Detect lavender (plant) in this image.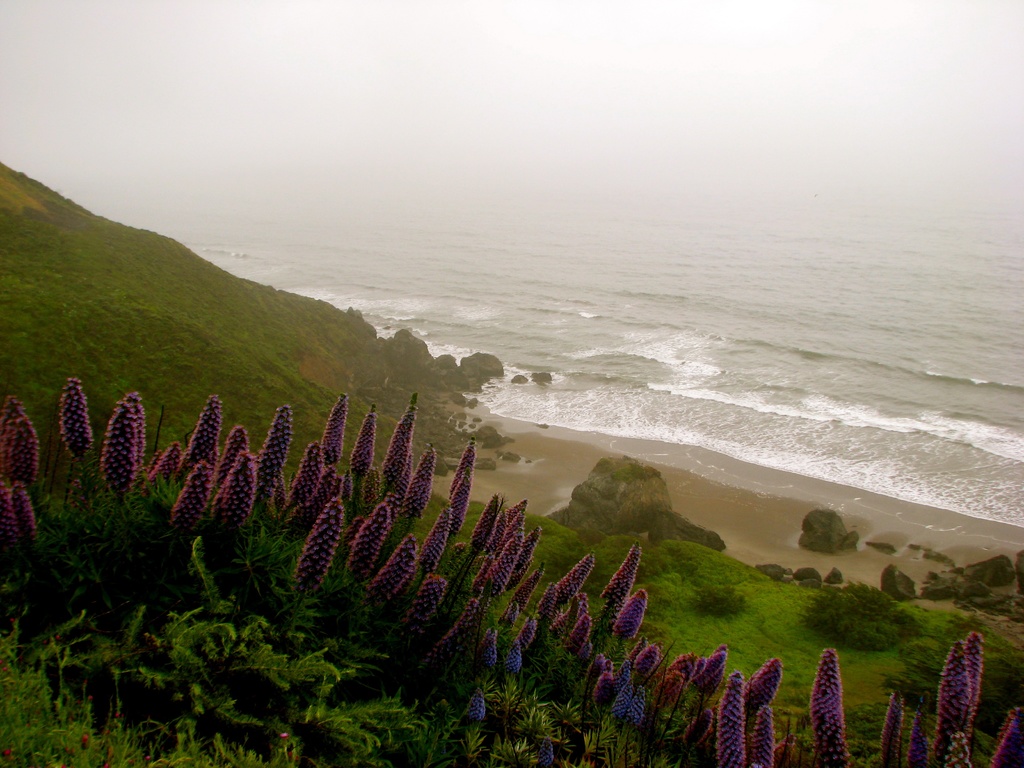
Detection: select_region(412, 445, 431, 510).
